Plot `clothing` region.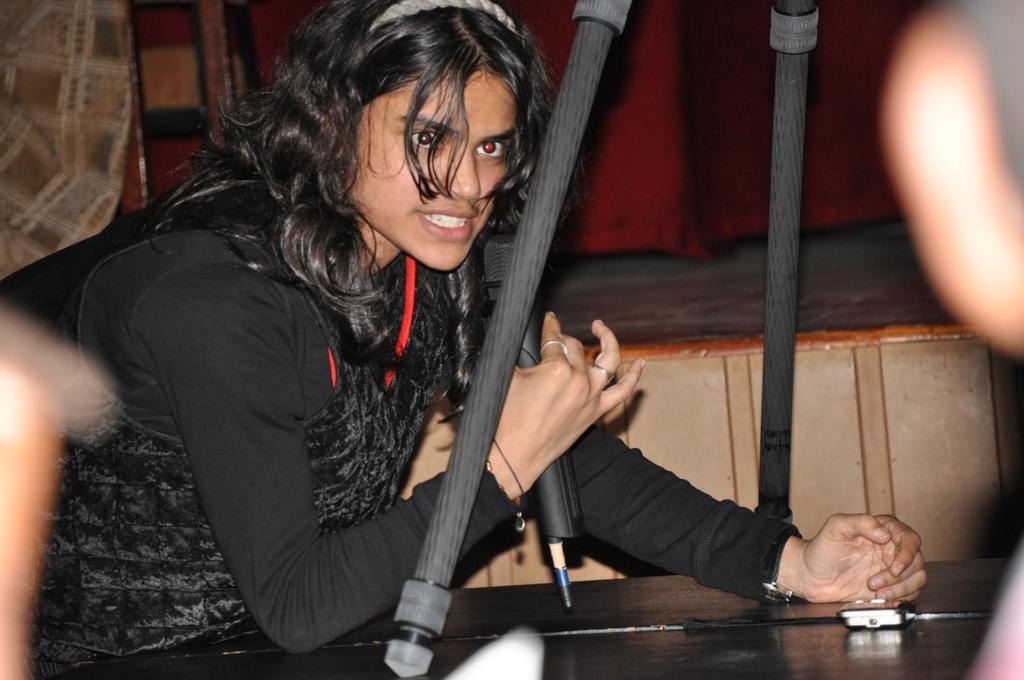
Plotted at (0, 132, 807, 679).
